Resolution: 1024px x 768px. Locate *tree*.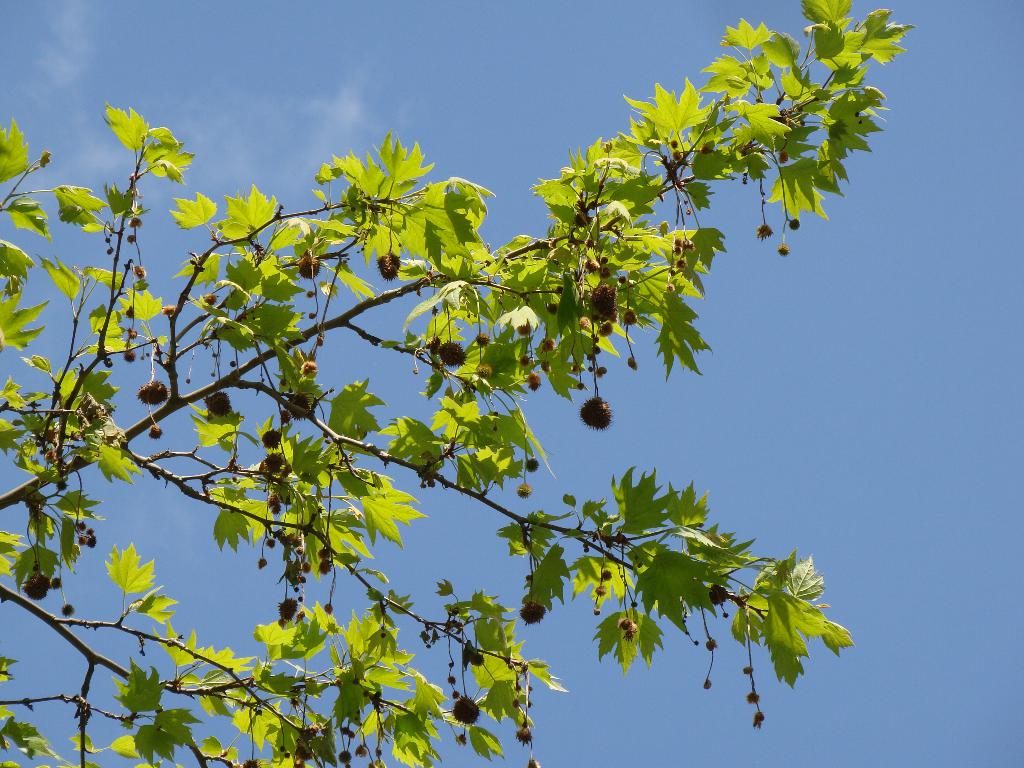
<region>3, 15, 947, 749</region>.
